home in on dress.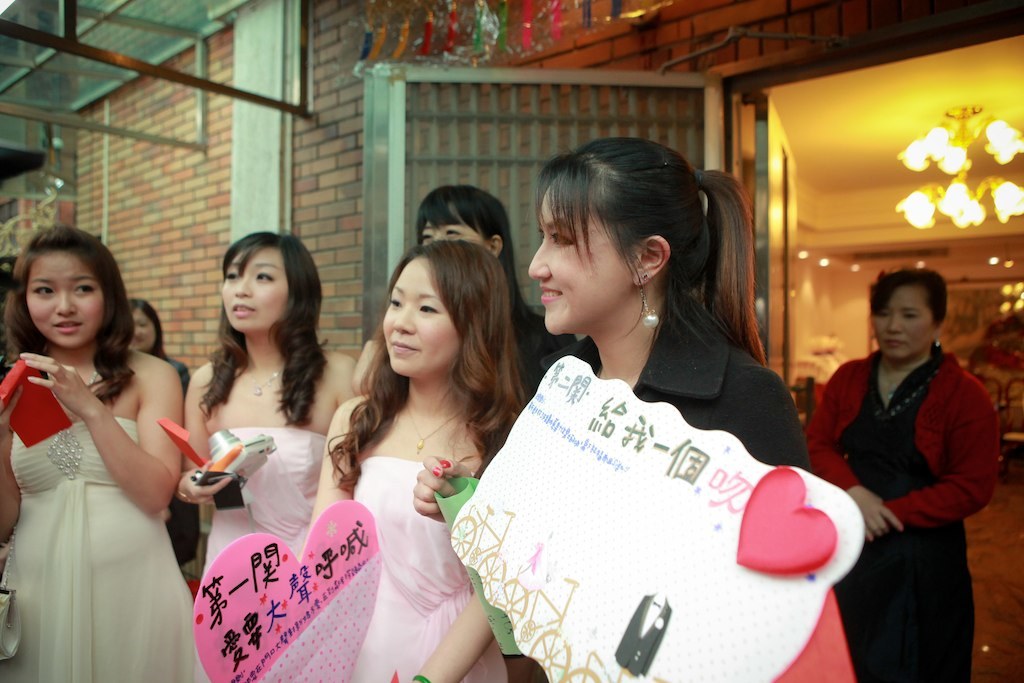
Homed in at BBox(152, 350, 191, 399).
